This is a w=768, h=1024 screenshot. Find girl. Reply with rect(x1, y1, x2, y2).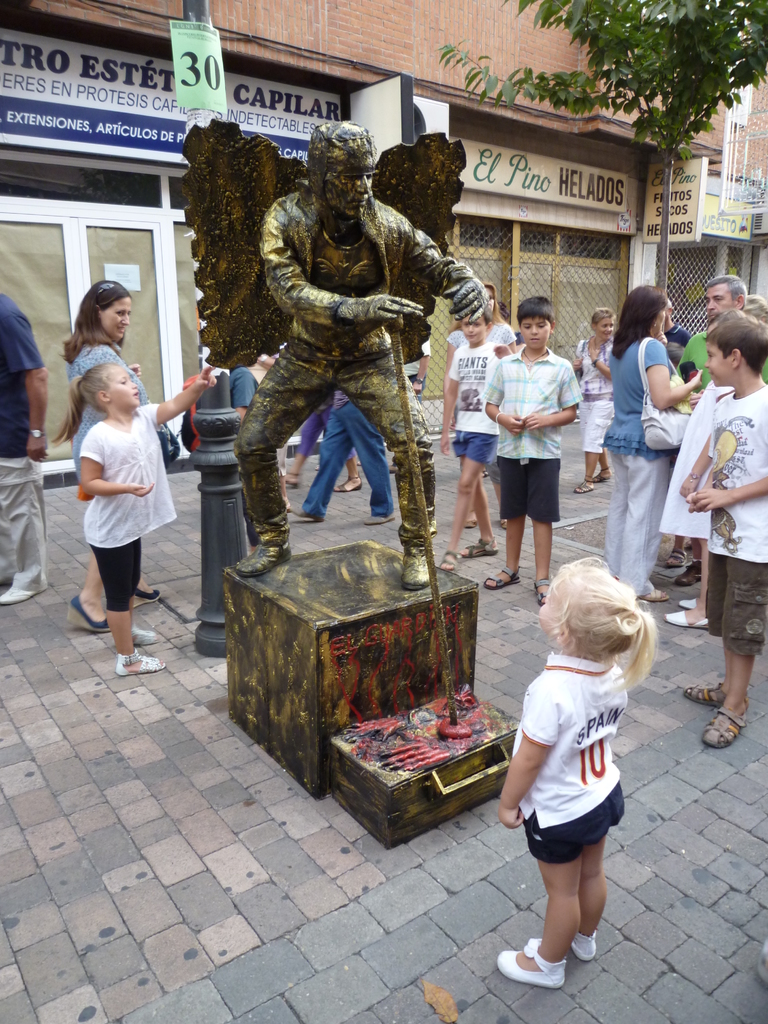
rect(497, 553, 653, 988).
